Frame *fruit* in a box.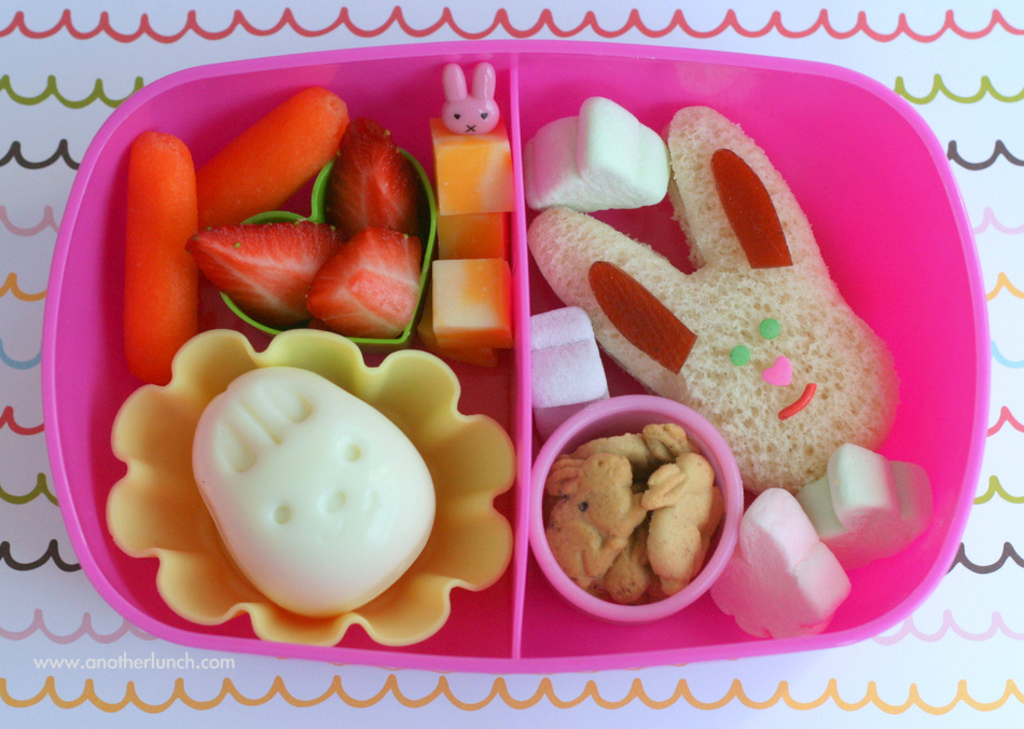
bbox=(188, 219, 329, 303).
